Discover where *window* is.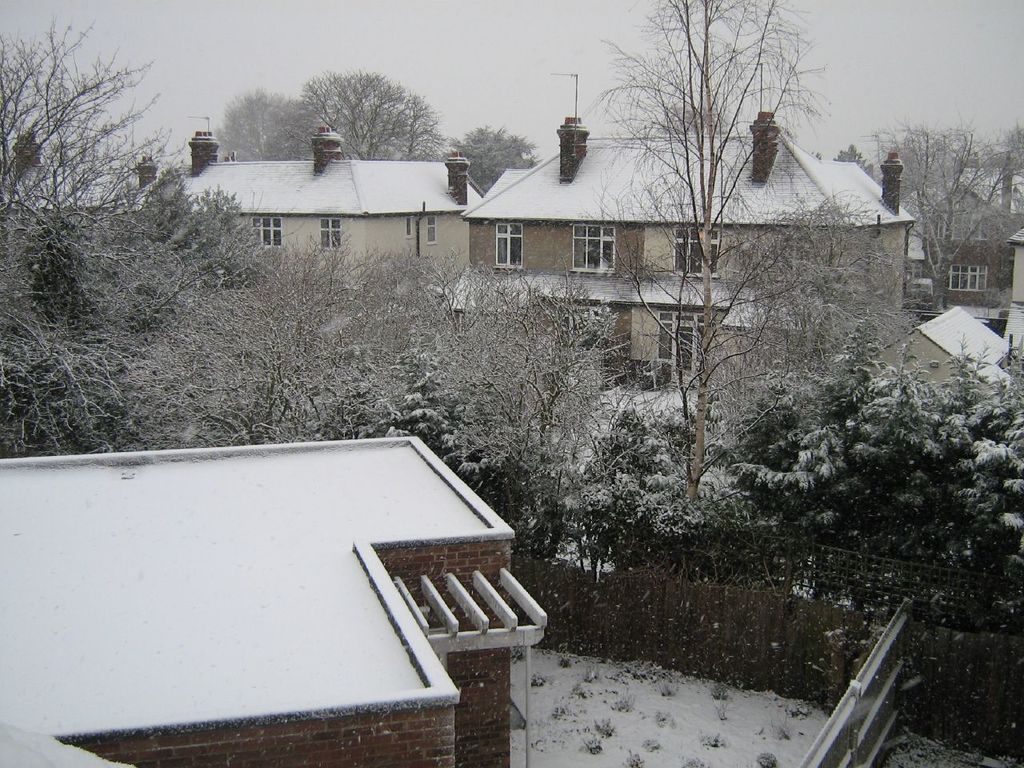
Discovered at x1=946 y1=264 x2=986 y2=294.
